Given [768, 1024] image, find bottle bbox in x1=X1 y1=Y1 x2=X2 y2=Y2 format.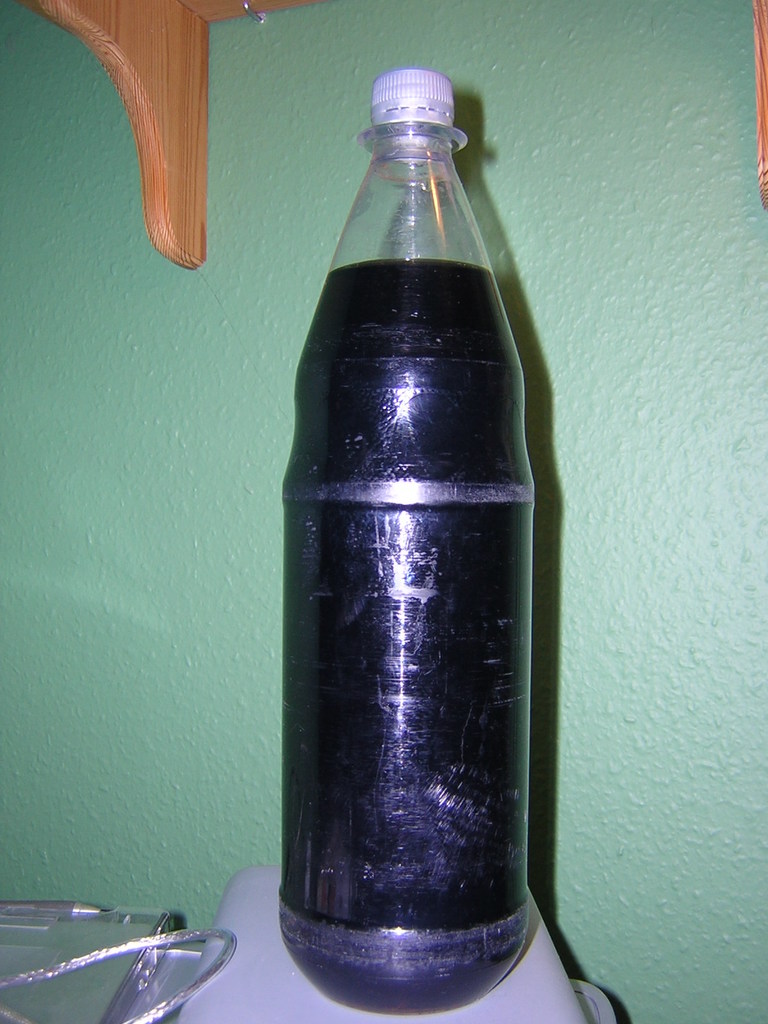
x1=273 y1=70 x2=540 y2=1016.
